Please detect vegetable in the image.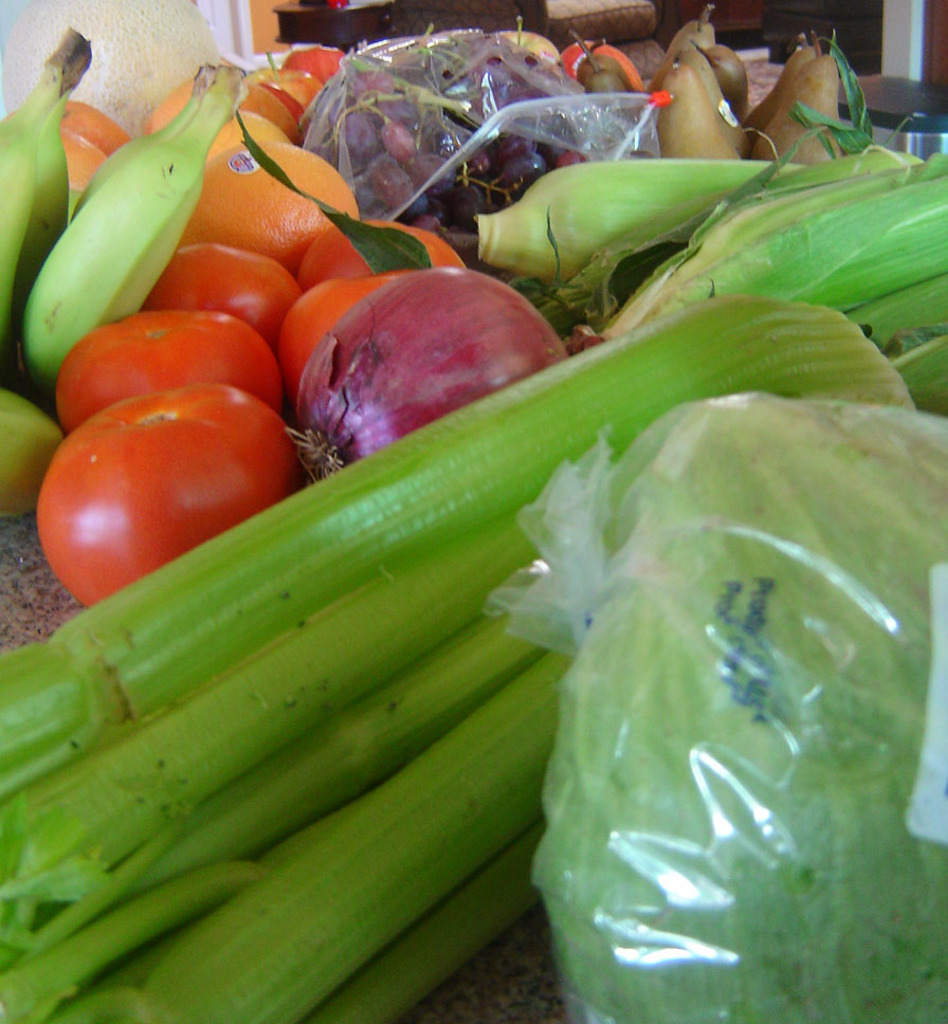
x1=40, y1=384, x2=299, y2=611.
